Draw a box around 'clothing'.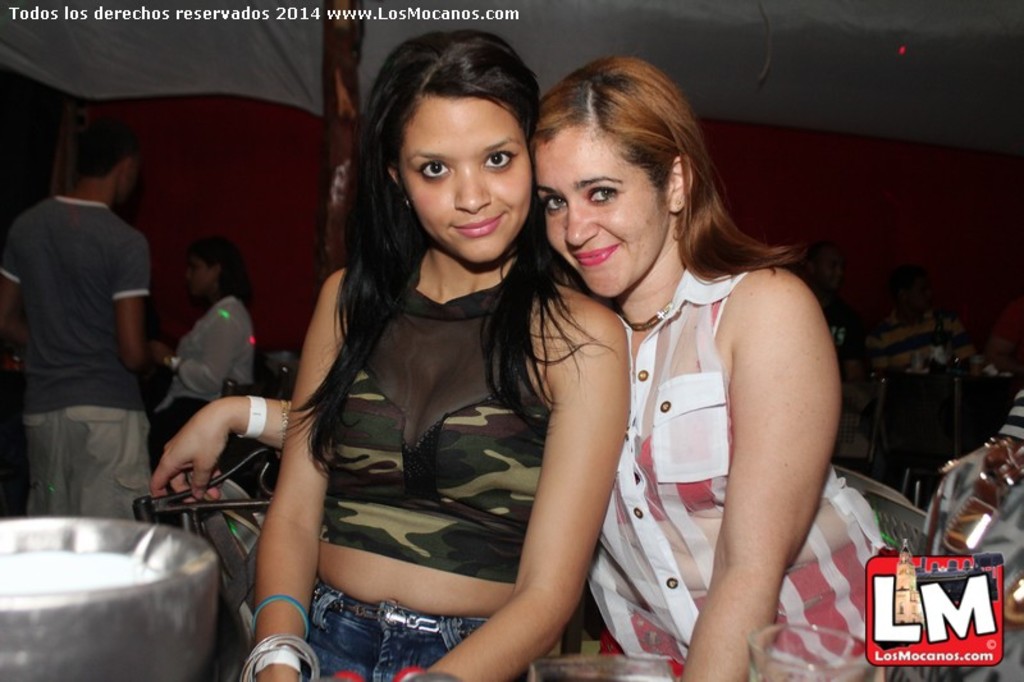
left=164, top=299, right=253, bottom=502.
